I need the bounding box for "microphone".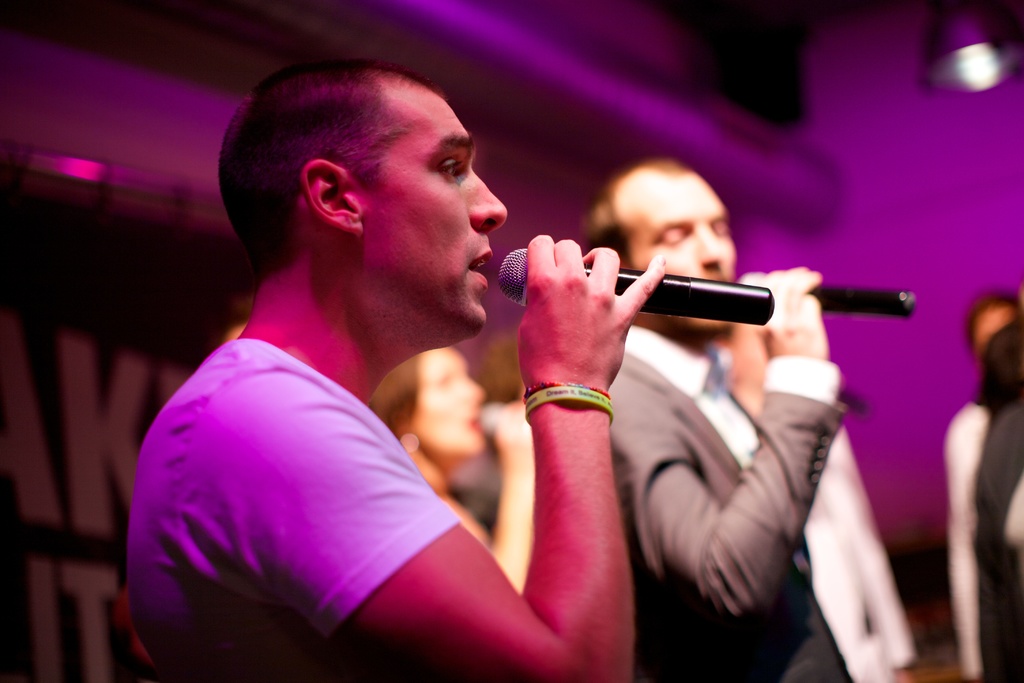
Here it is: (496,245,774,325).
